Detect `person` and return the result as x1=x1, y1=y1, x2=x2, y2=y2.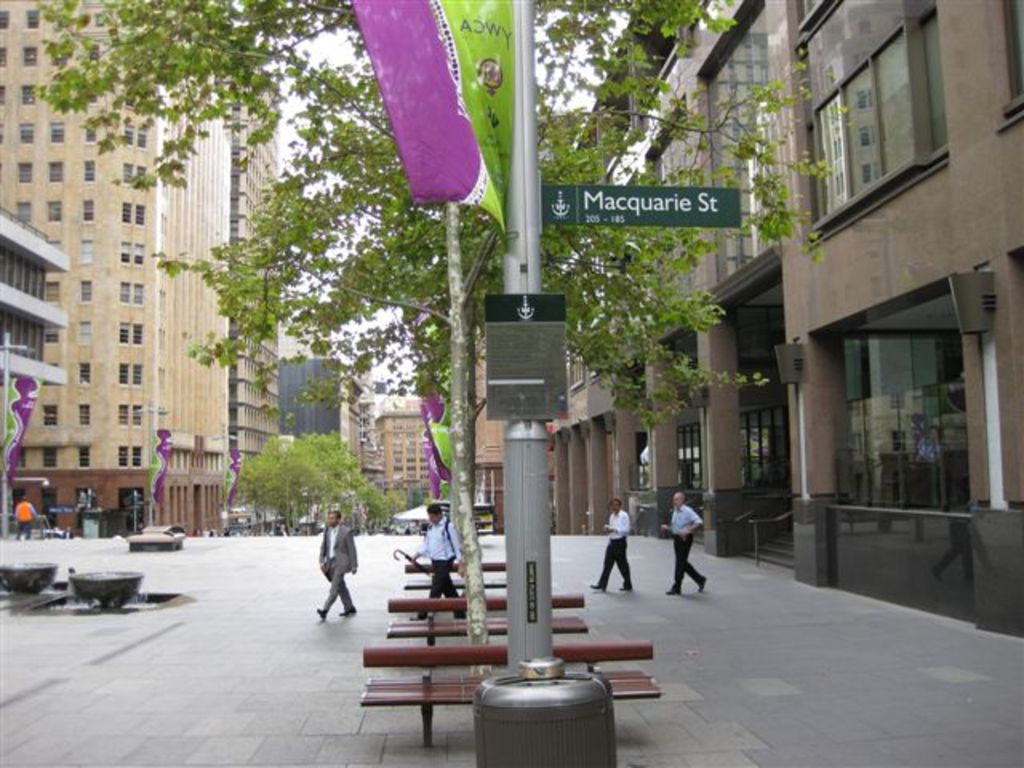
x1=11, y1=496, x2=40, y2=542.
